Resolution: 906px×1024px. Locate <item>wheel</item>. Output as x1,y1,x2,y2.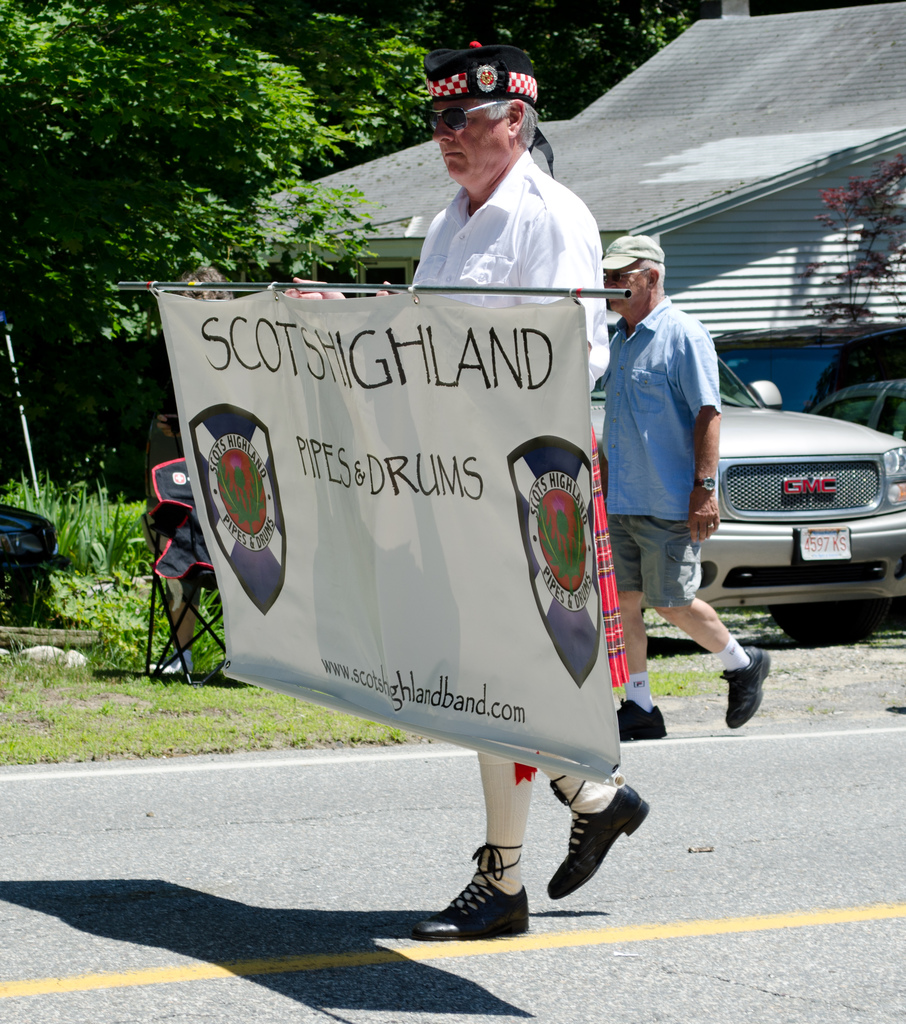
762,592,886,648.
